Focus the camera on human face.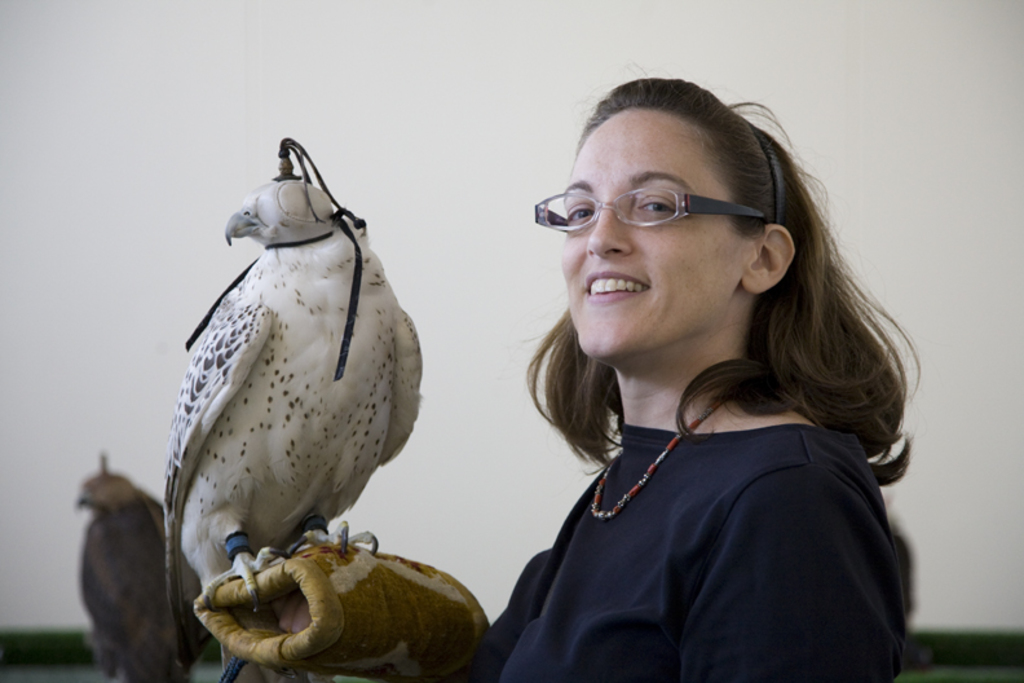
Focus region: {"x1": 557, "y1": 109, "x2": 760, "y2": 362}.
